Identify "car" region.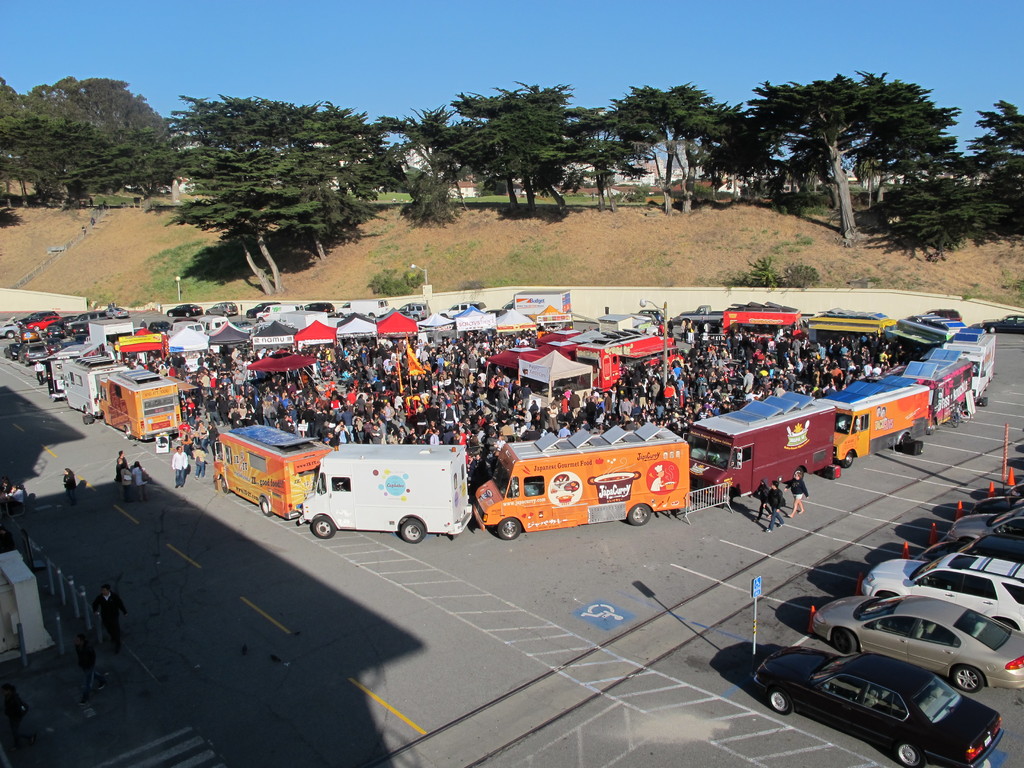
Region: <bbox>927, 533, 1023, 561</bbox>.
